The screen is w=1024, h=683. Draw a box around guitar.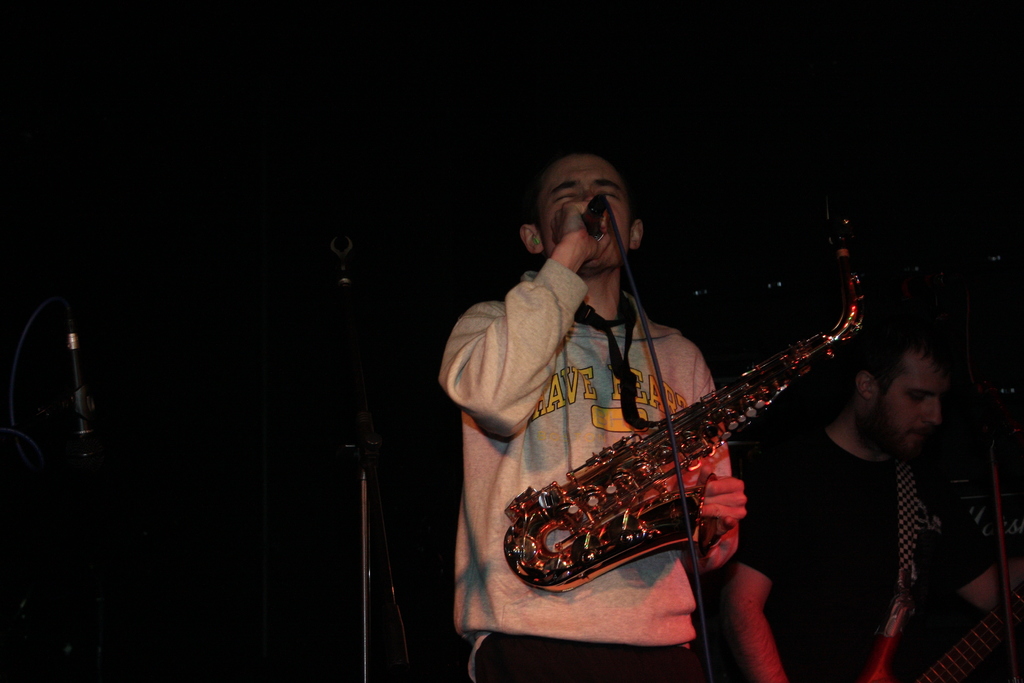
{"left": 863, "top": 584, "right": 1023, "bottom": 682}.
